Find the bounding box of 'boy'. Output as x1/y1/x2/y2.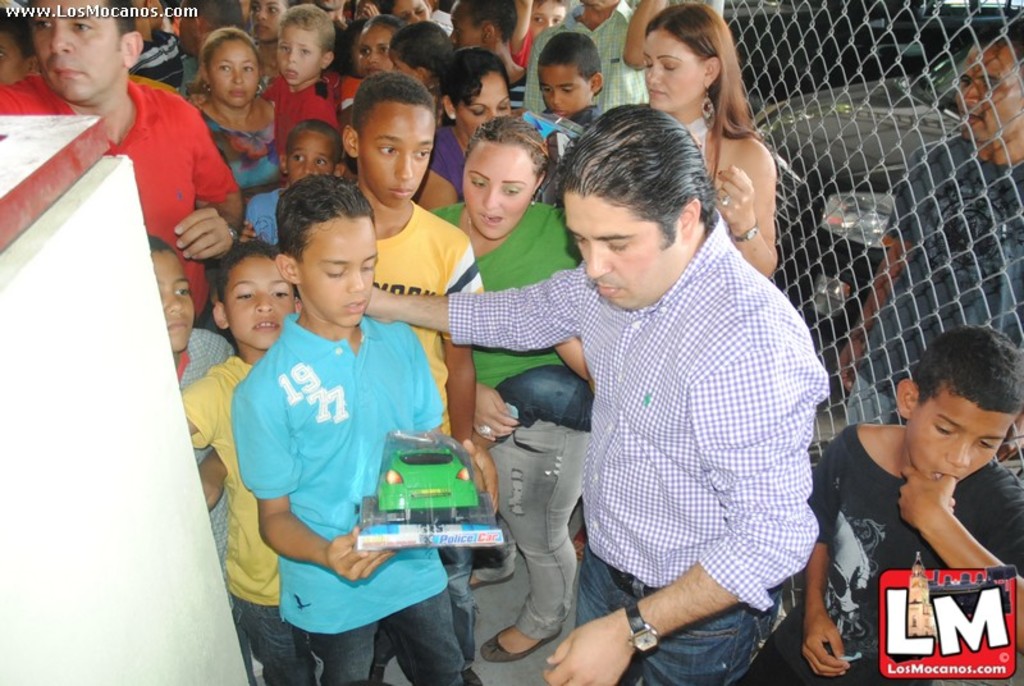
721/308/1018/685.
